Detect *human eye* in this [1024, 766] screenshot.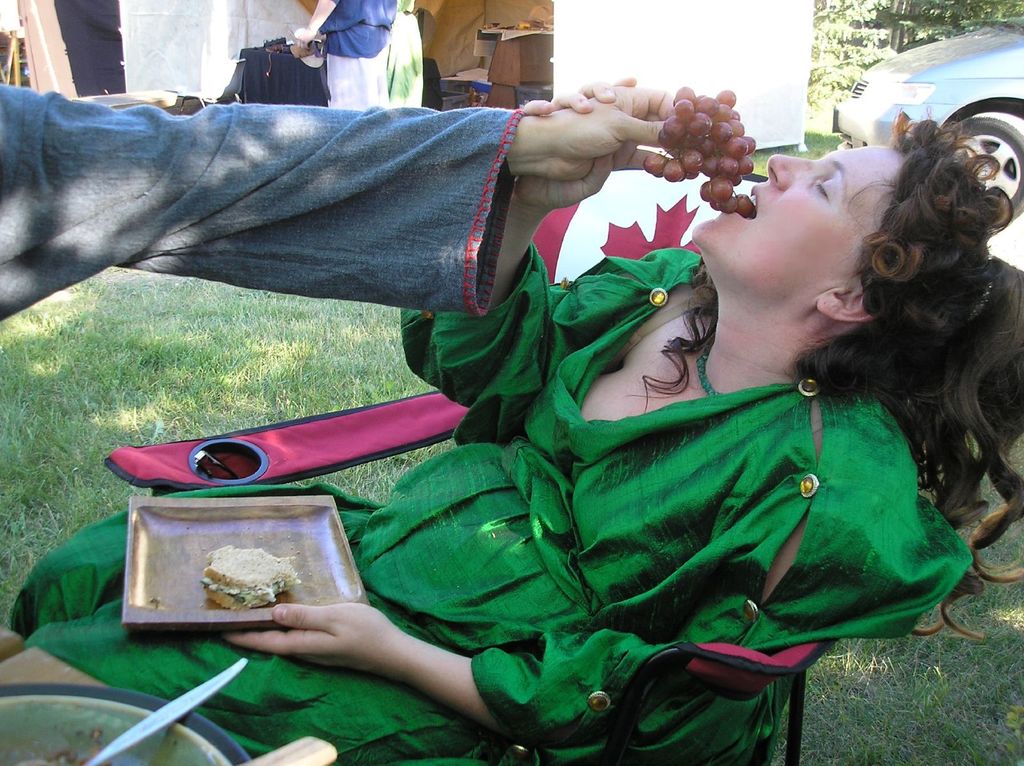
Detection: detection(810, 172, 835, 204).
